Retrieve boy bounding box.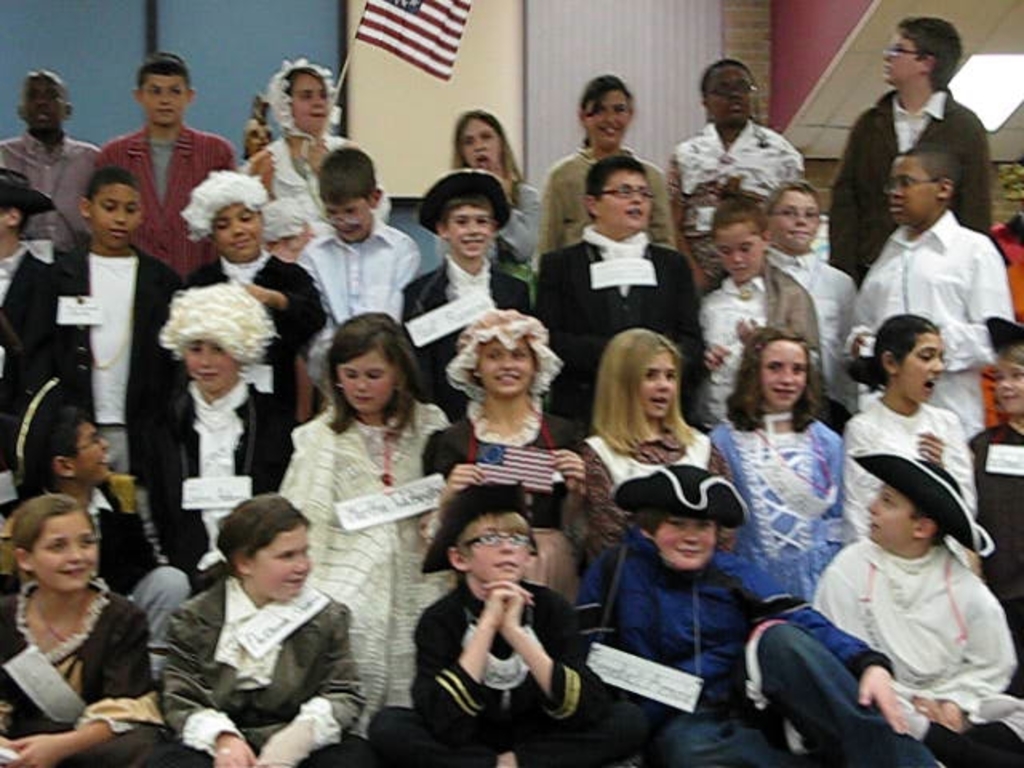
Bounding box: 810,450,1022,766.
